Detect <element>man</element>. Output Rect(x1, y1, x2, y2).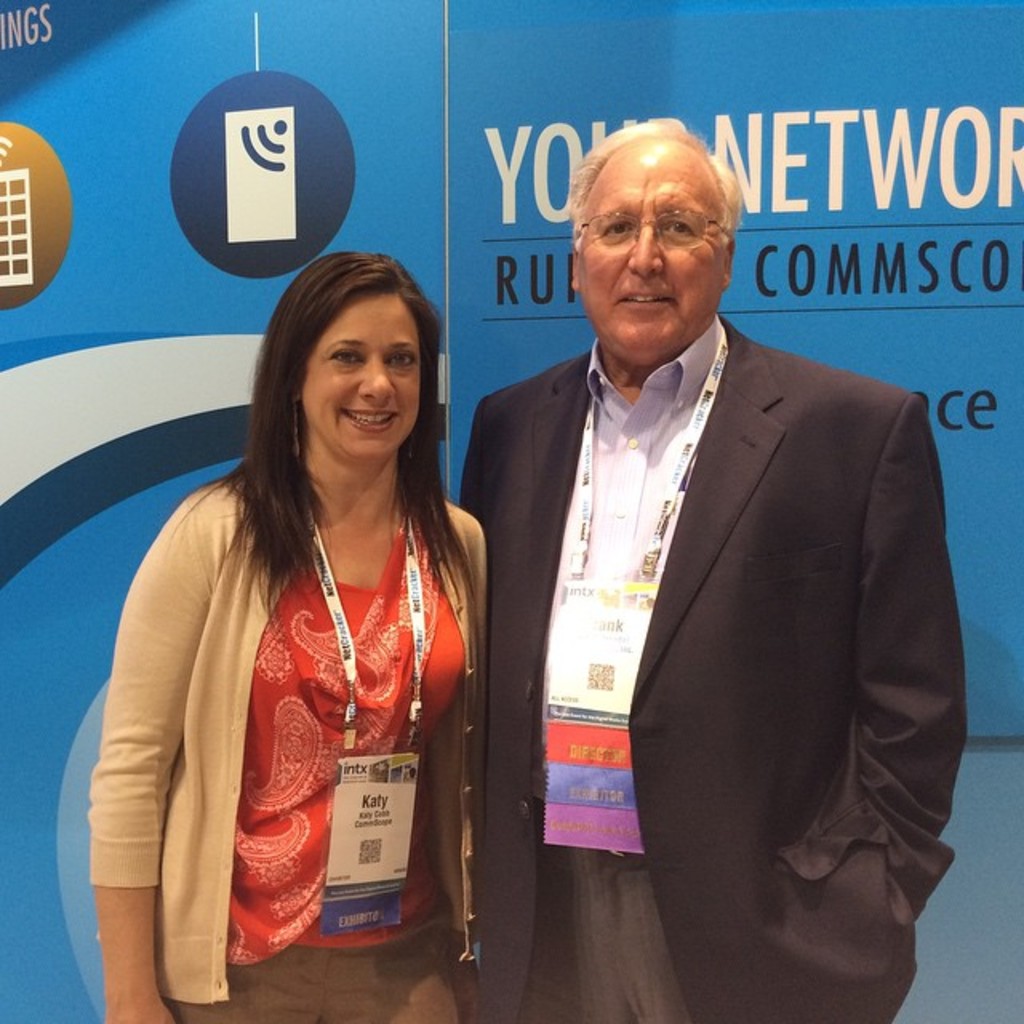
Rect(450, 109, 968, 1022).
